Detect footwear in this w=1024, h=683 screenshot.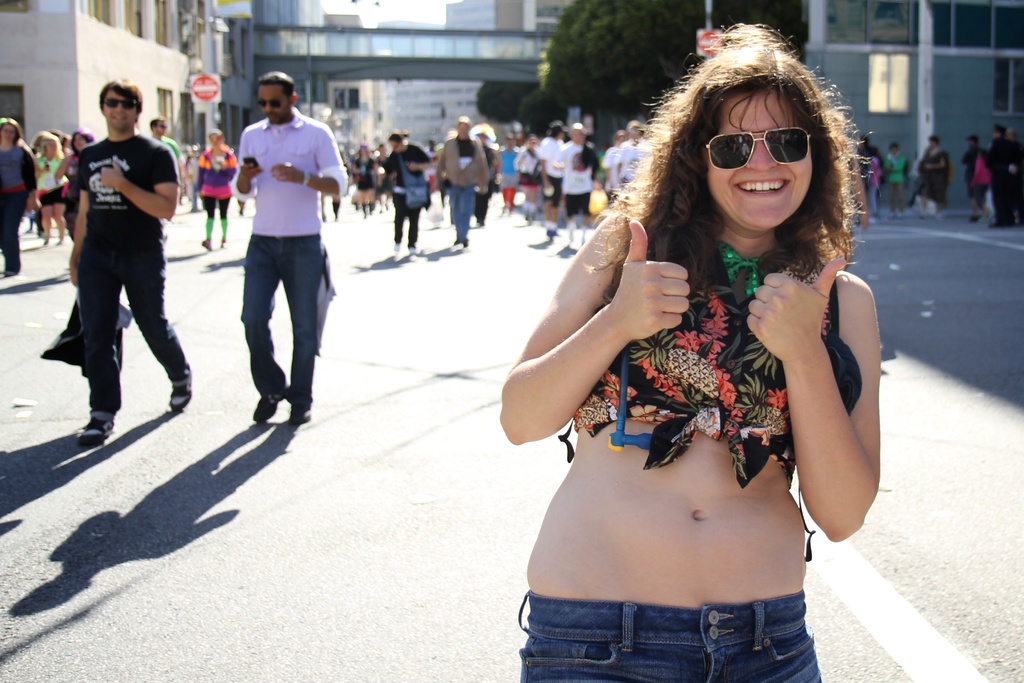
Detection: detection(461, 241, 470, 249).
